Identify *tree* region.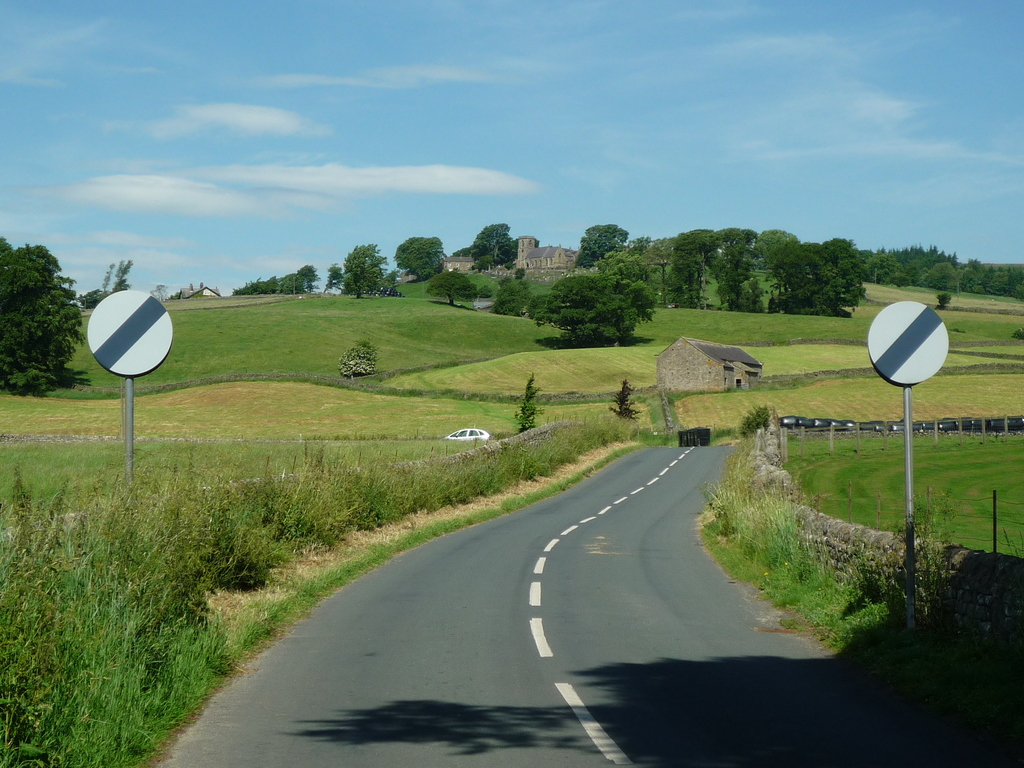
Region: locate(536, 280, 596, 346).
